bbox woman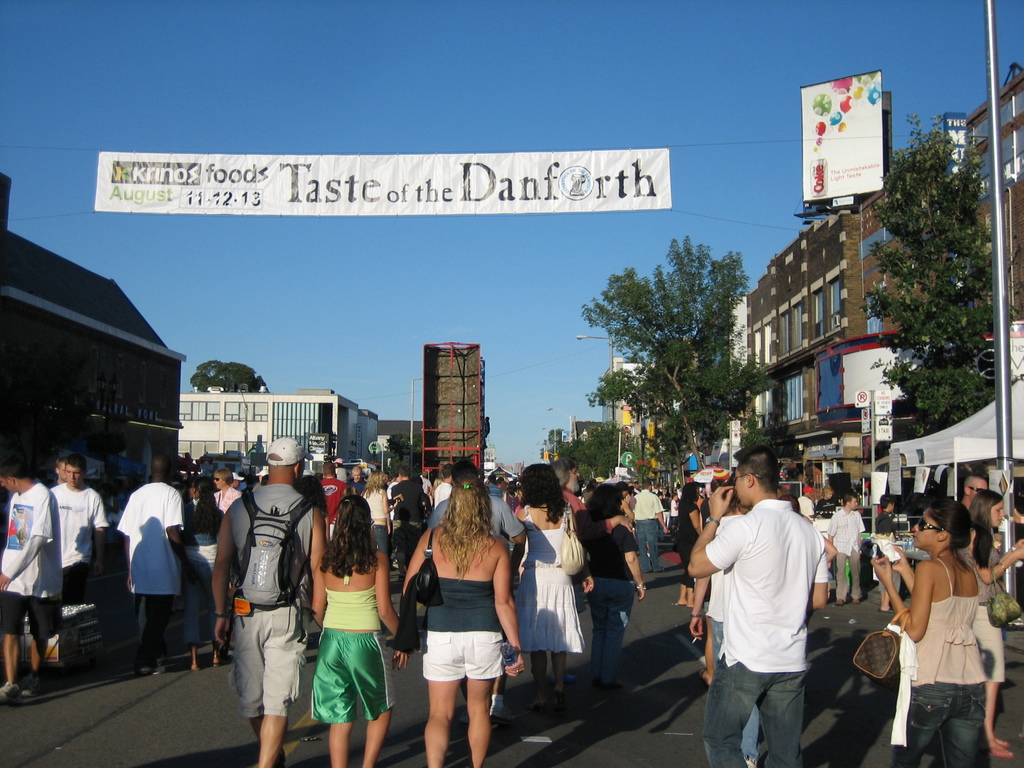
locate(358, 479, 392, 567)
